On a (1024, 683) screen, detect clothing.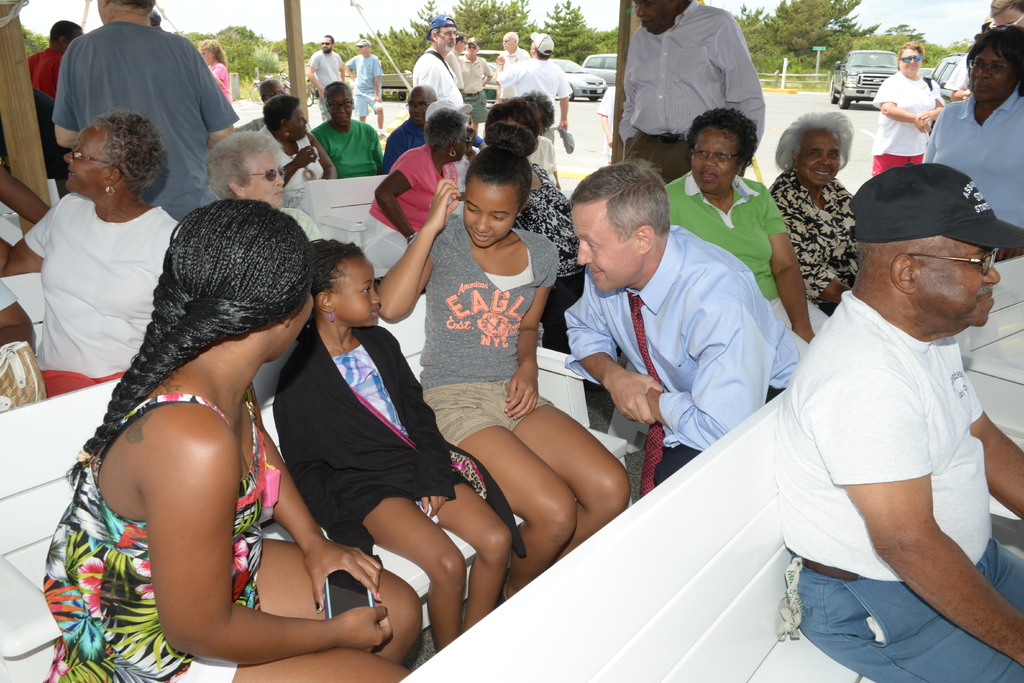
x1=450, y1=46, x2=474, y2=86.
